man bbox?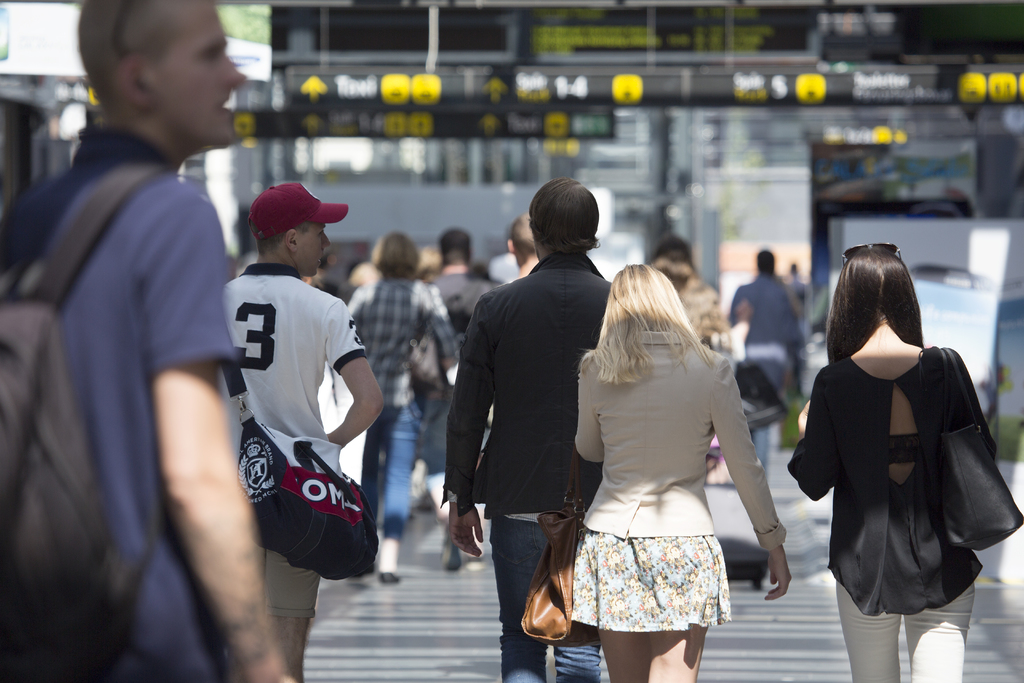
(215,183,381,682)
